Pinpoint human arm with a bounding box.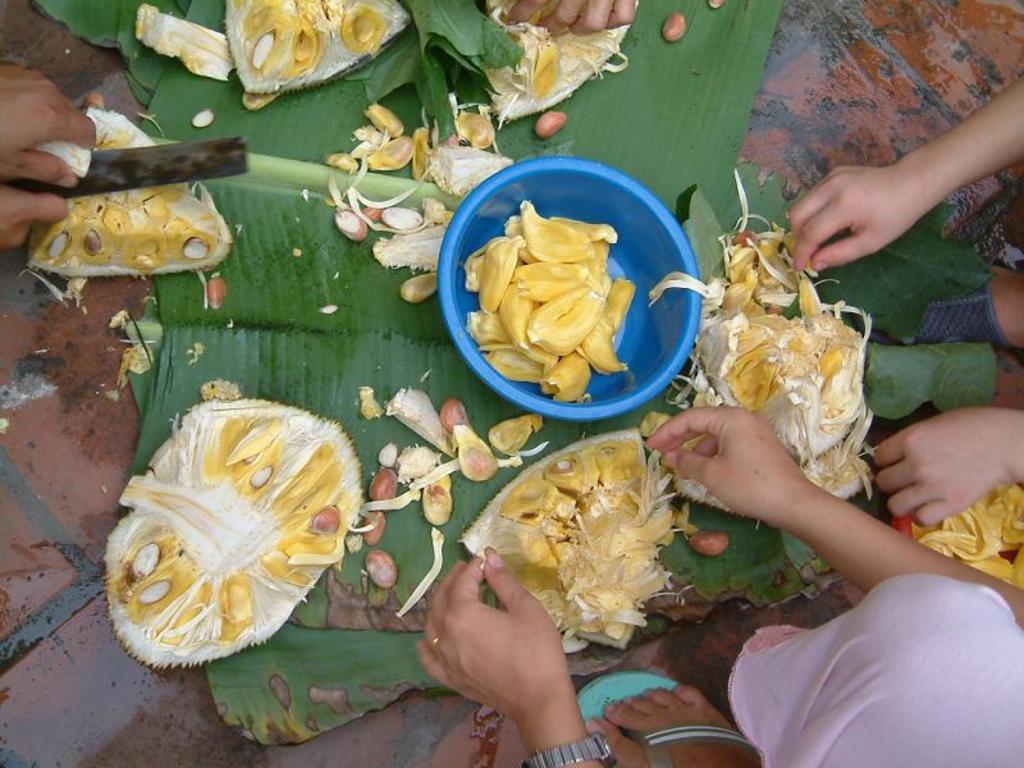
[805, 76, 1015, 268].
